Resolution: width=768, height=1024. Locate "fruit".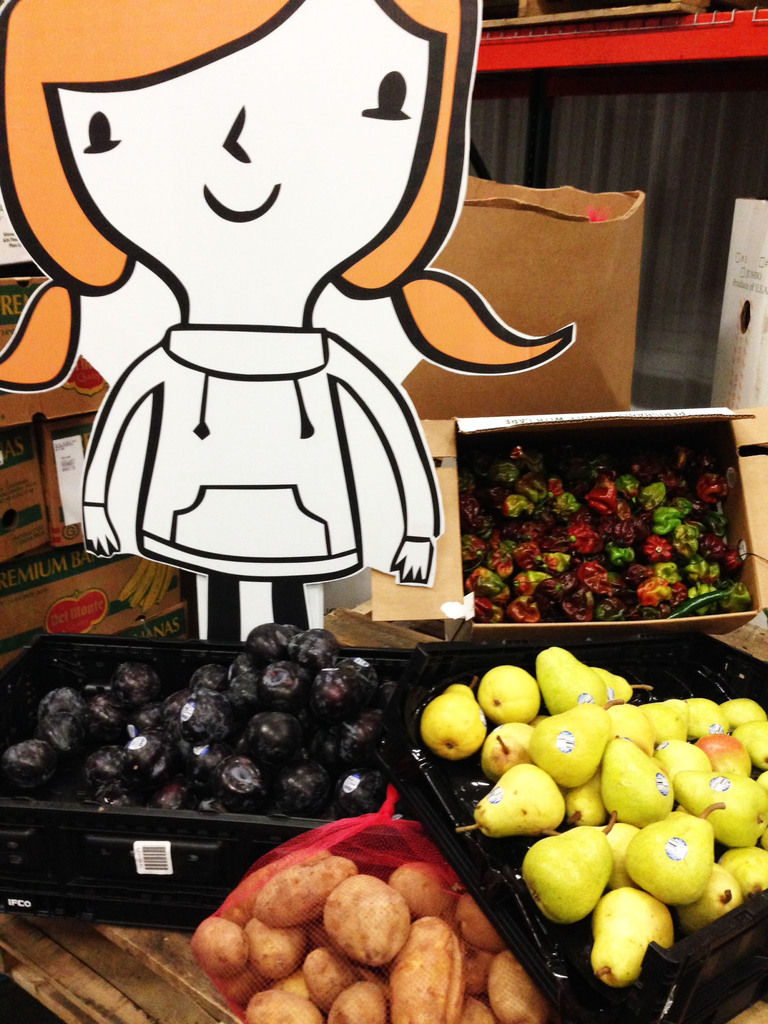
[x1=634, y1=822, x2=737, y2=921].
